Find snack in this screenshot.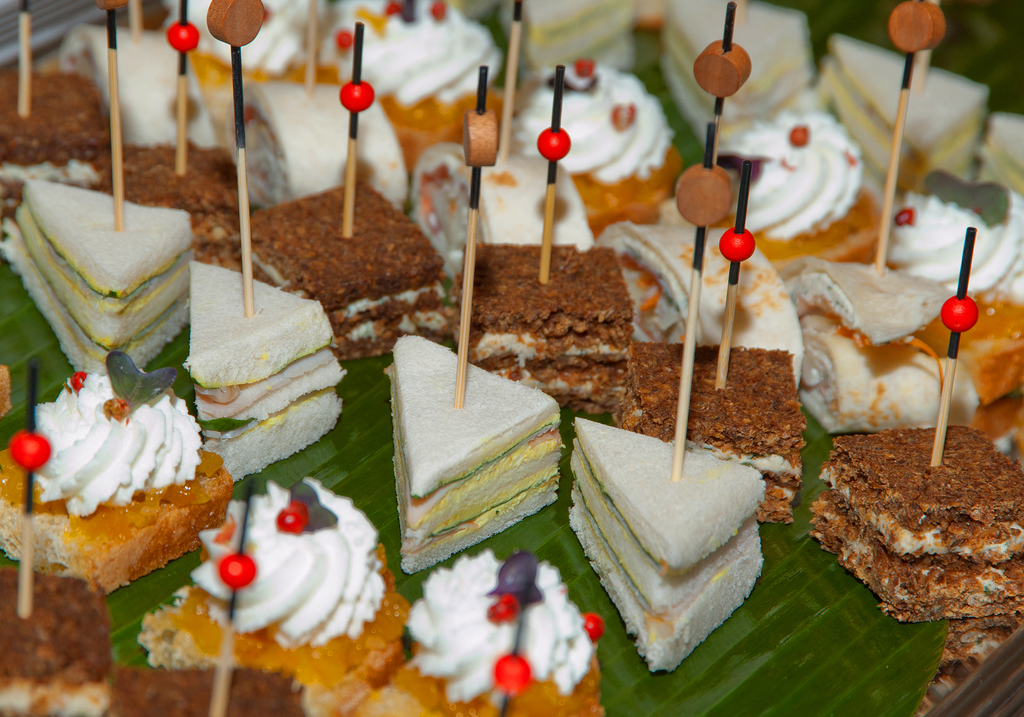
The bounding box for snack is BBox(712, 109, 895, 300).
